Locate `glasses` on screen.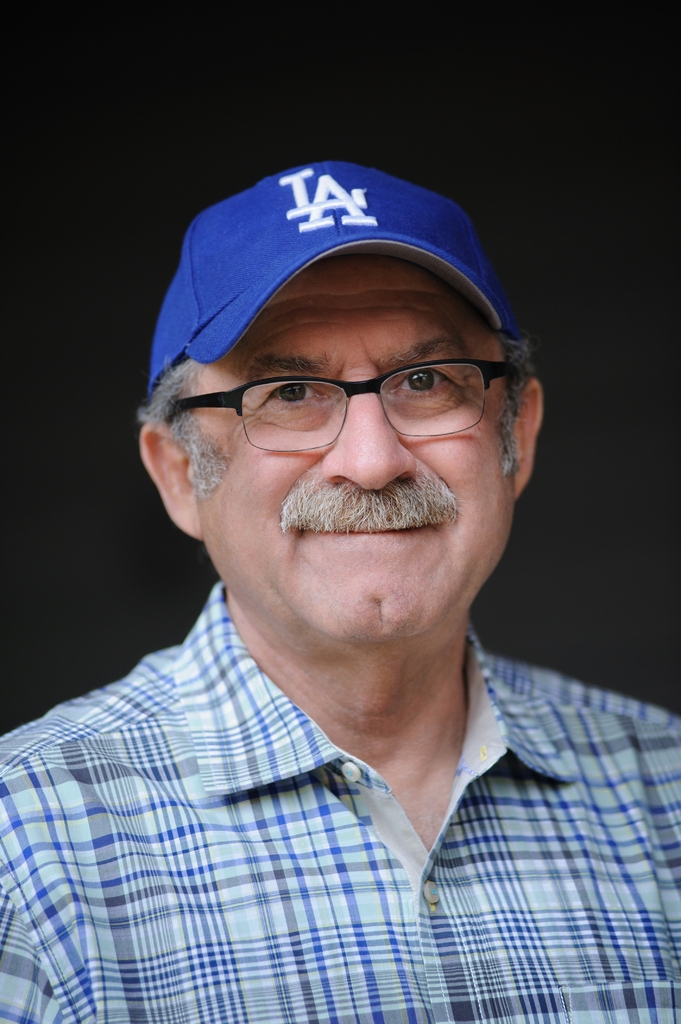
On screen at (left=167, top=362, right=514, bottom=460).
